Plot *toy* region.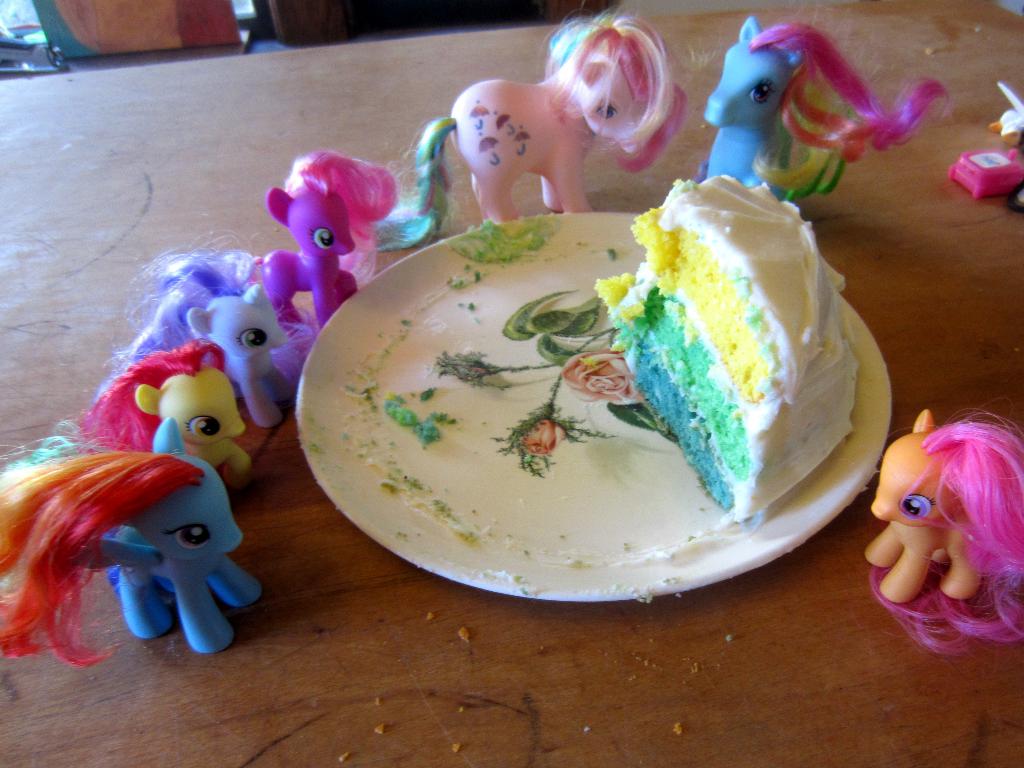
Plotted at region(255, 150, 392, 332).
